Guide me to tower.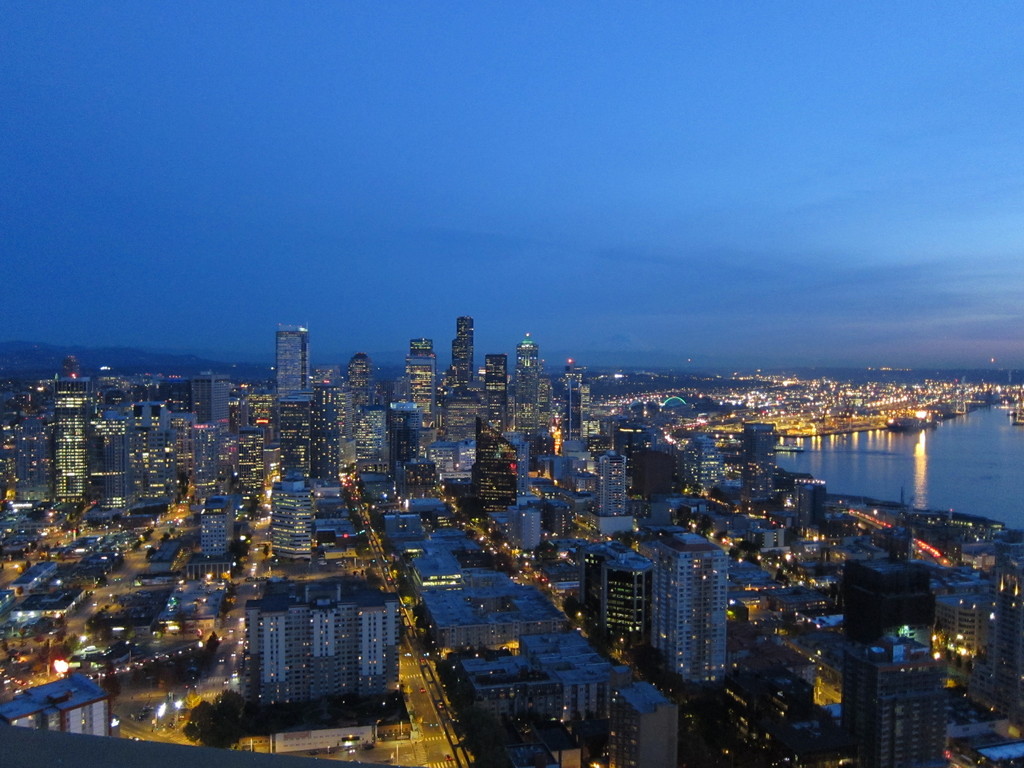
Guidance: l=468, t=415, r=519, b=515.
